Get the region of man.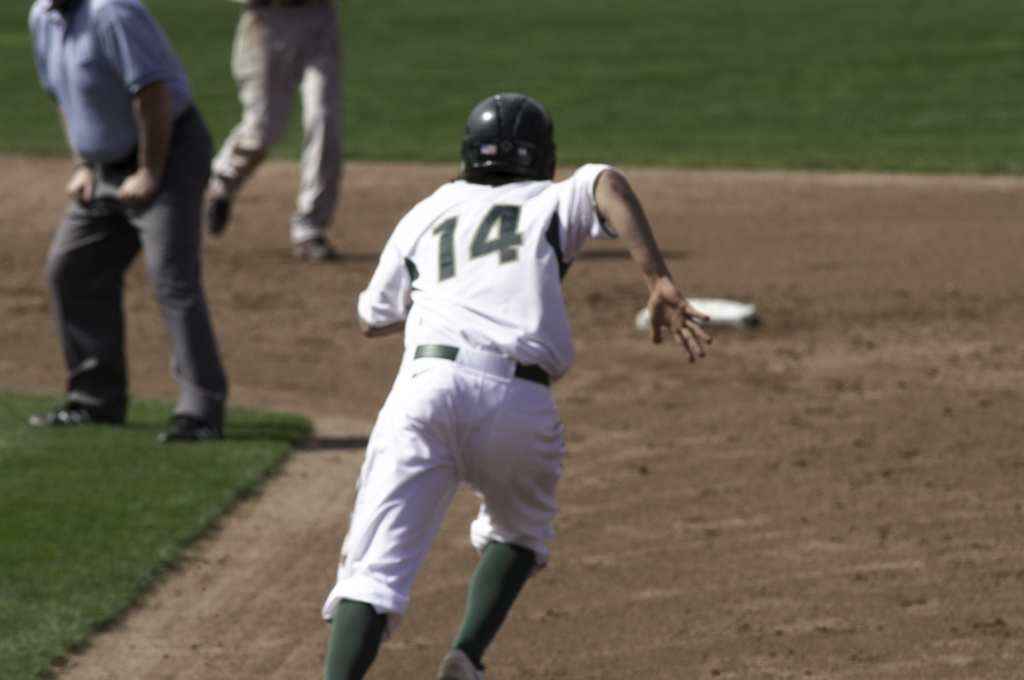
<bbox>207, 0, 339, 267</bbox>.
